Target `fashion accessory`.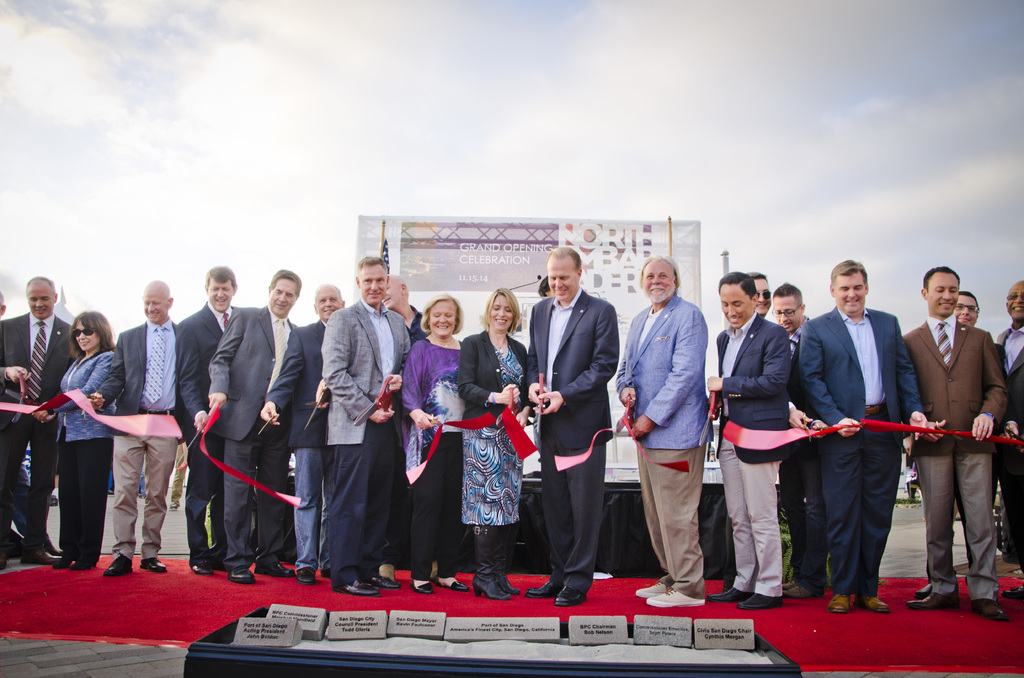
Target region: select_region(0, 552, 8, 570).
